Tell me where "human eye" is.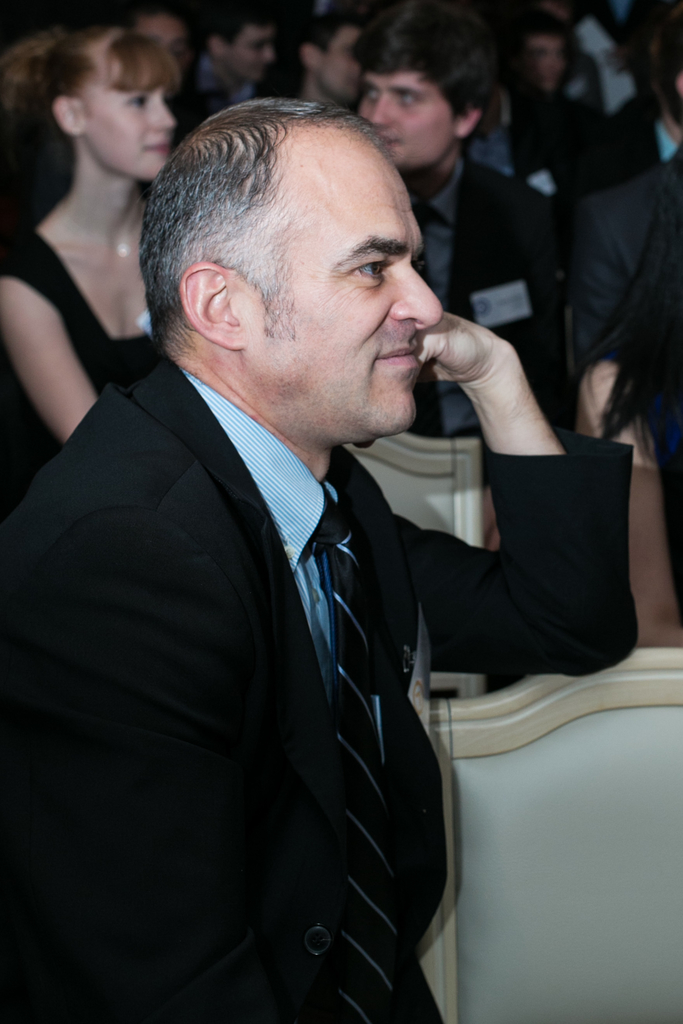
"human eye" is at 348:250:393:290.
